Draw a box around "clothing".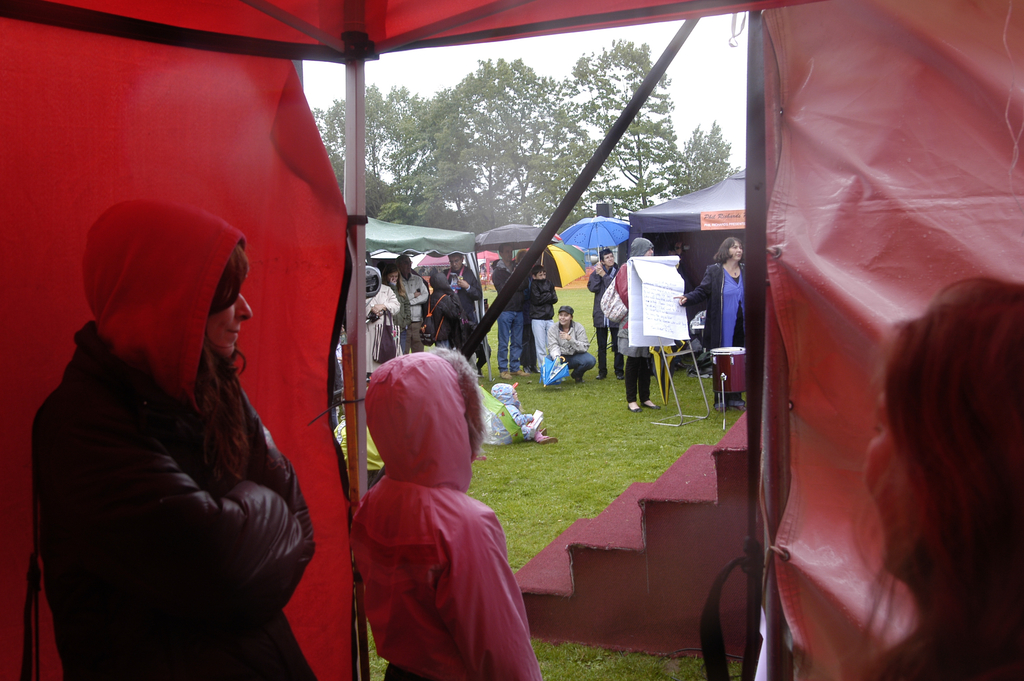
select_region(29, 256, 323, 659).
